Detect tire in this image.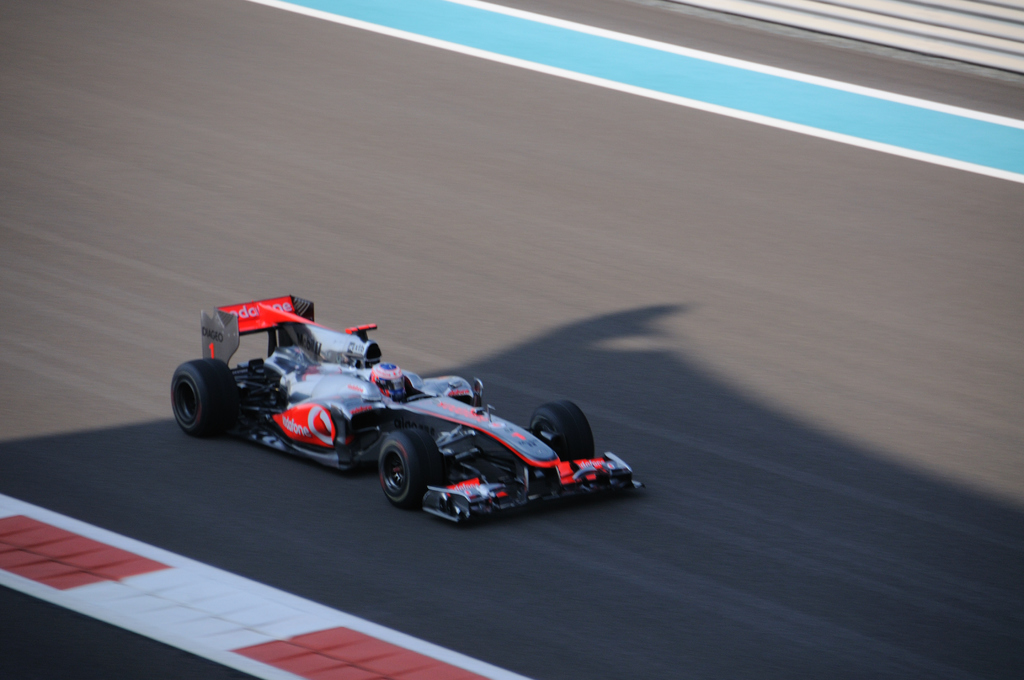
Detection: {"x1": 172, "y1": 355, "x2": 245, "y2": 434}.
